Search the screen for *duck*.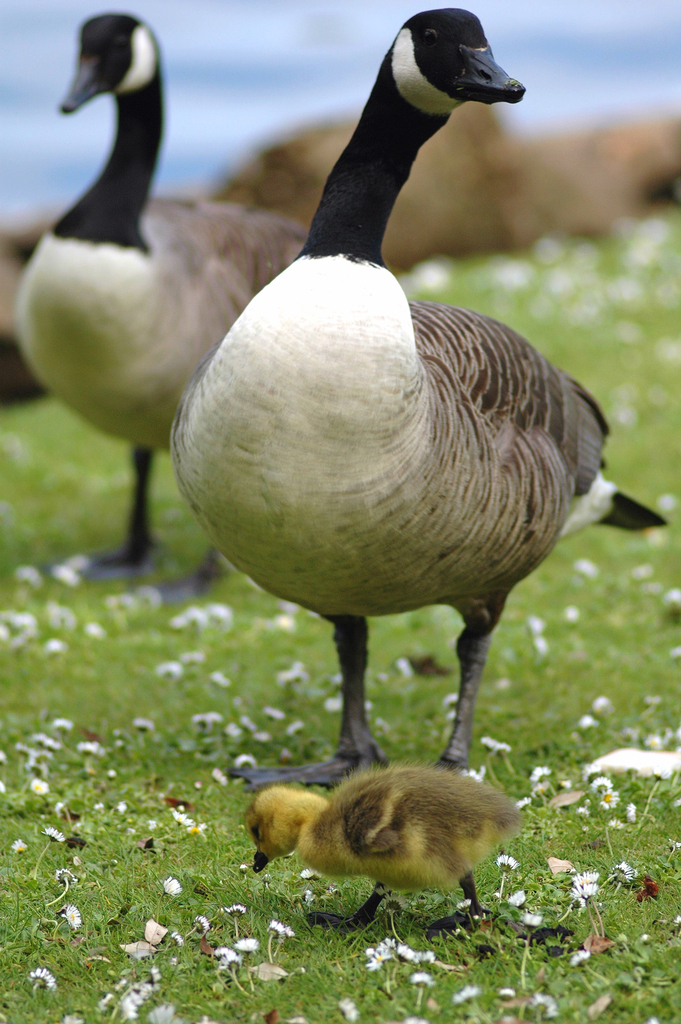
Found at (4,3,329,616).
